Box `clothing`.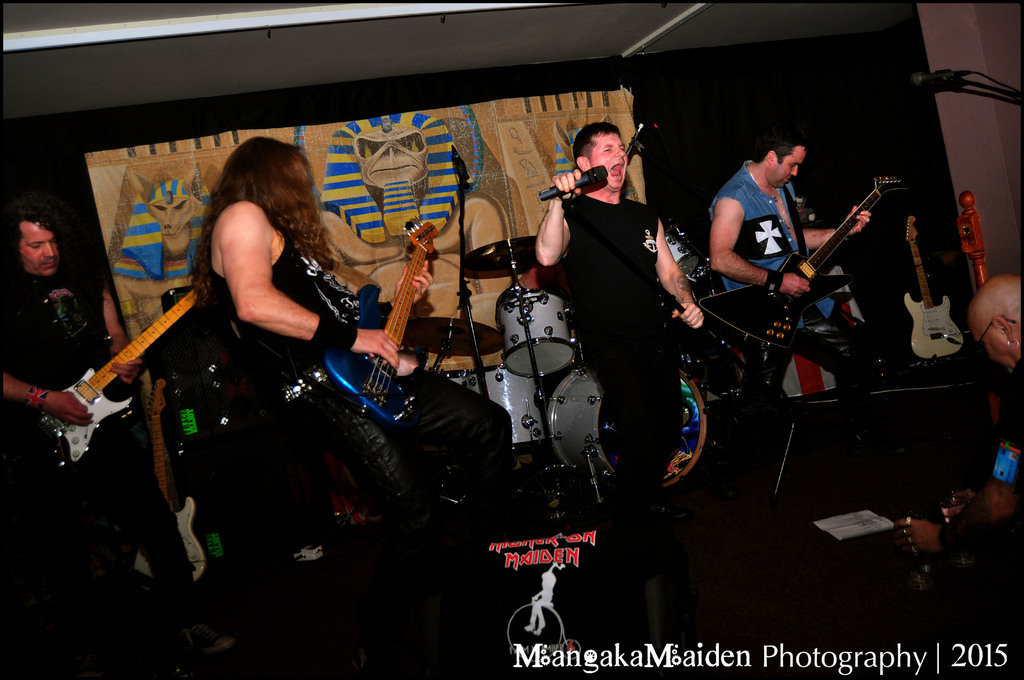
left=703, top=154, right=865, bottom=440.
